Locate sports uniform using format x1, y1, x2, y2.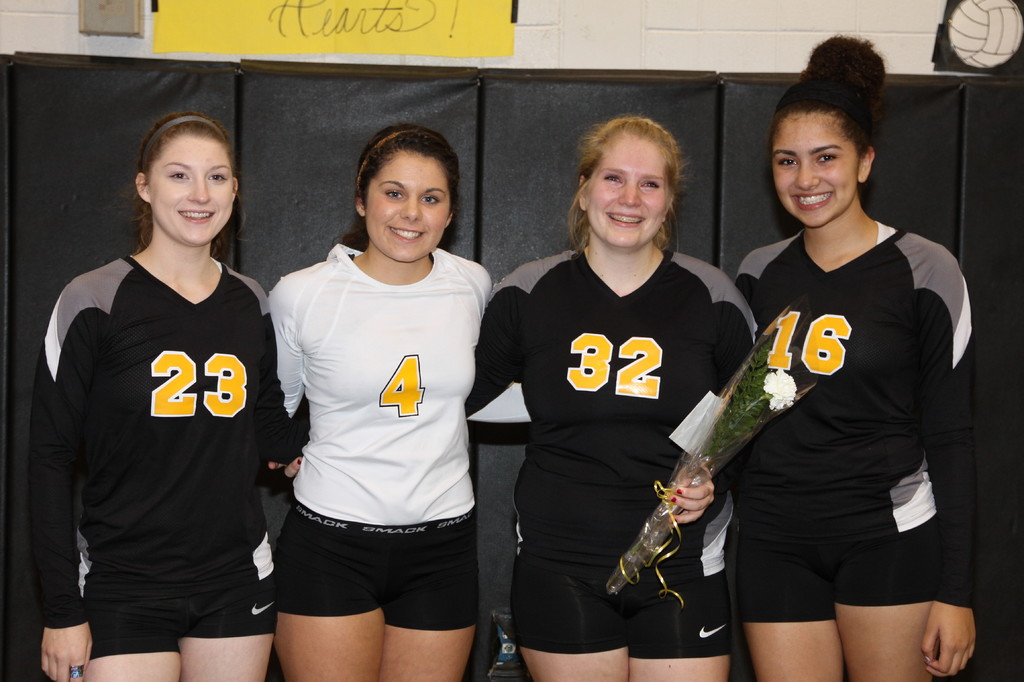
38, 247, 292, 645.
